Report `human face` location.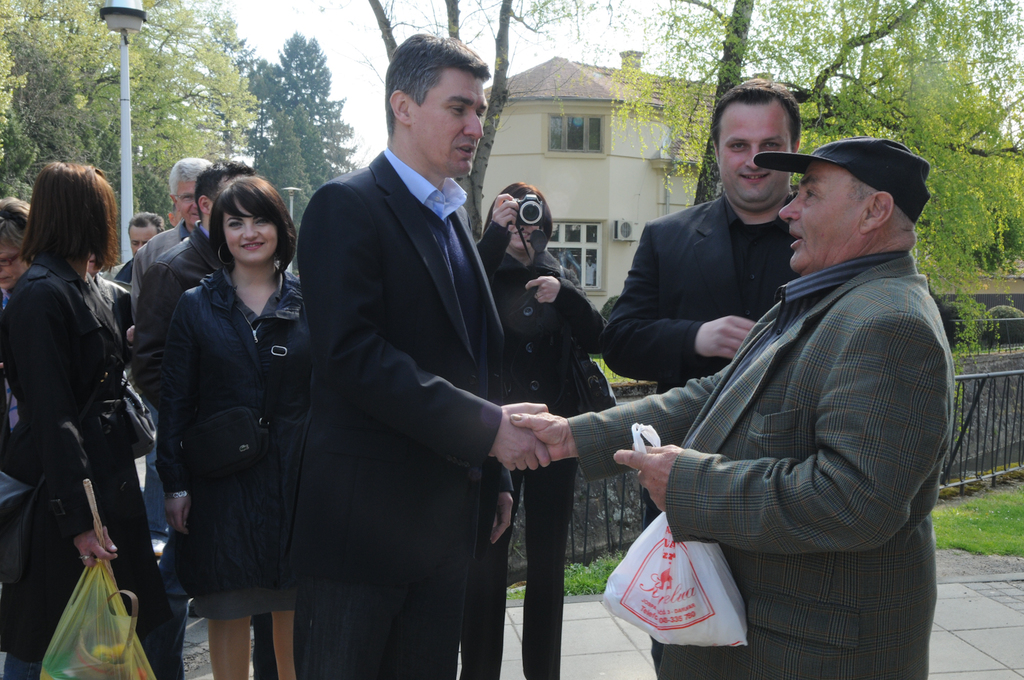
Report: x1=181 y1=180 x2=201 y2=222.
